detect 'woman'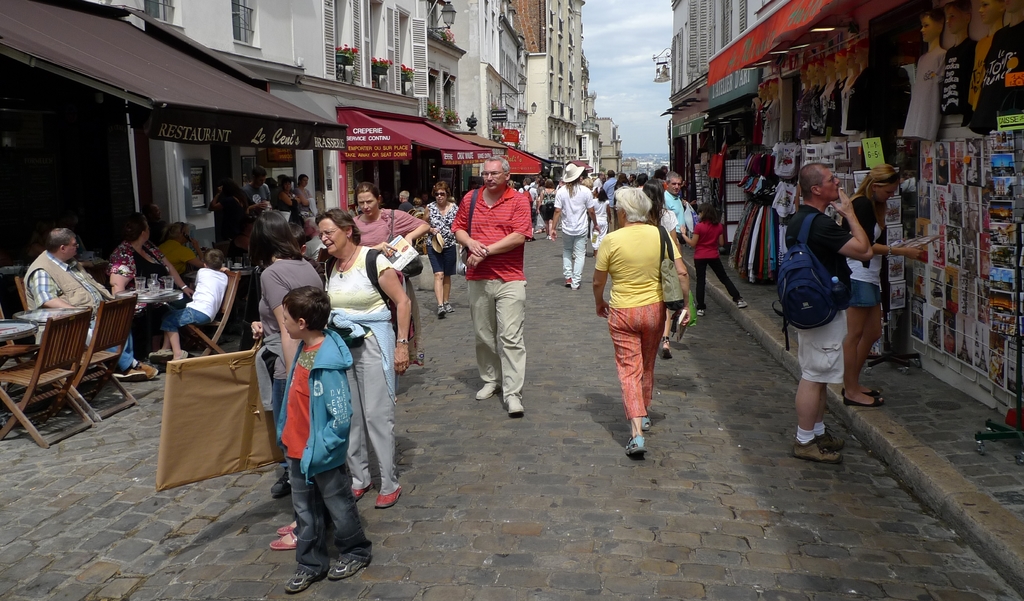
[106, 213, 194, 362]
